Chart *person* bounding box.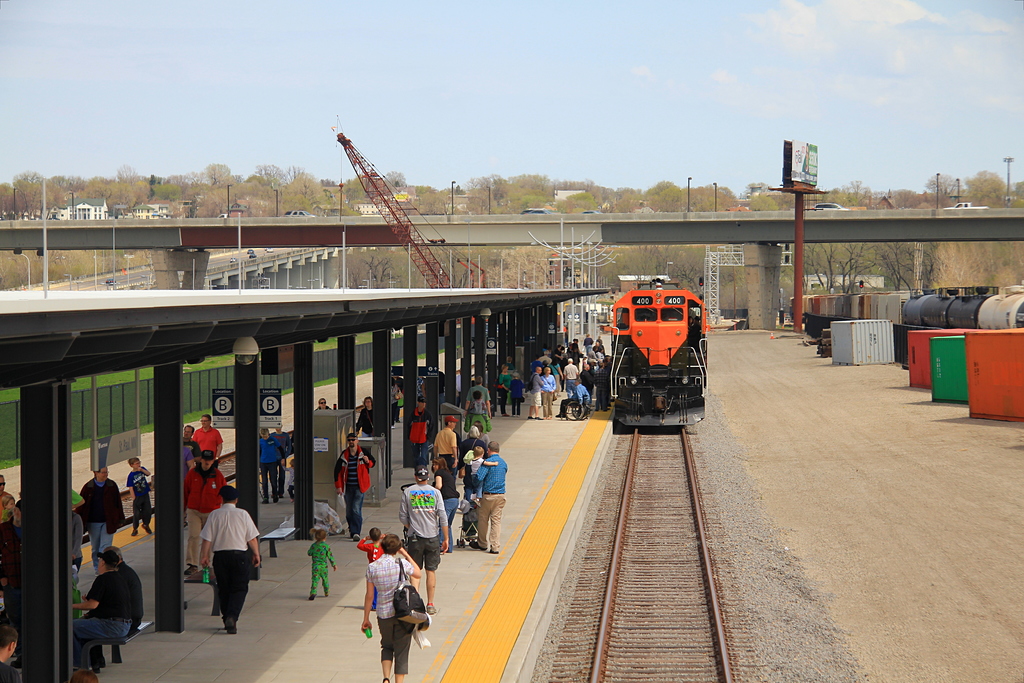
Charted: locate(433, 455, 461, 555).
